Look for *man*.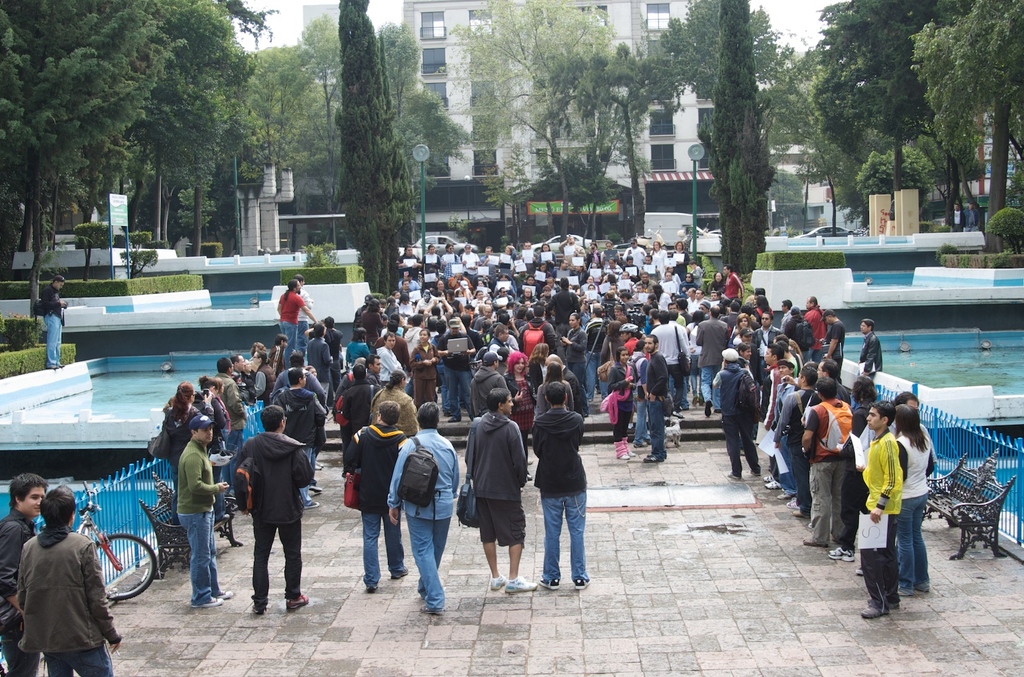
Found: <bbox>752, 346, 784, 486</bbox>.
